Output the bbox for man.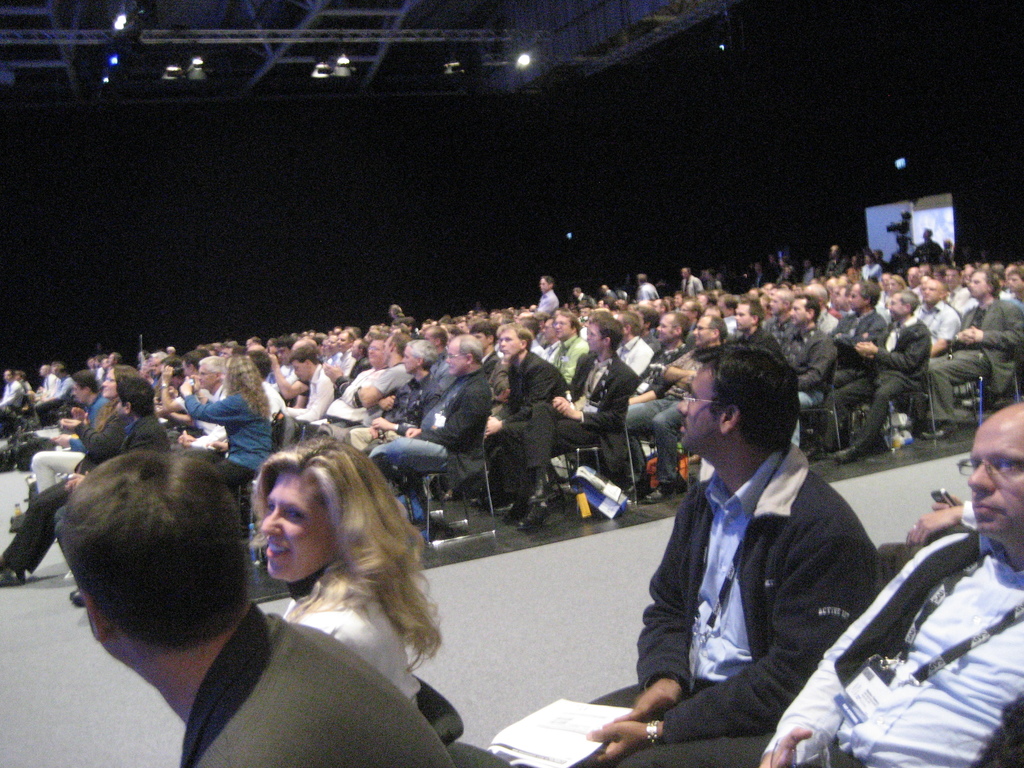
54/369/170/607.
